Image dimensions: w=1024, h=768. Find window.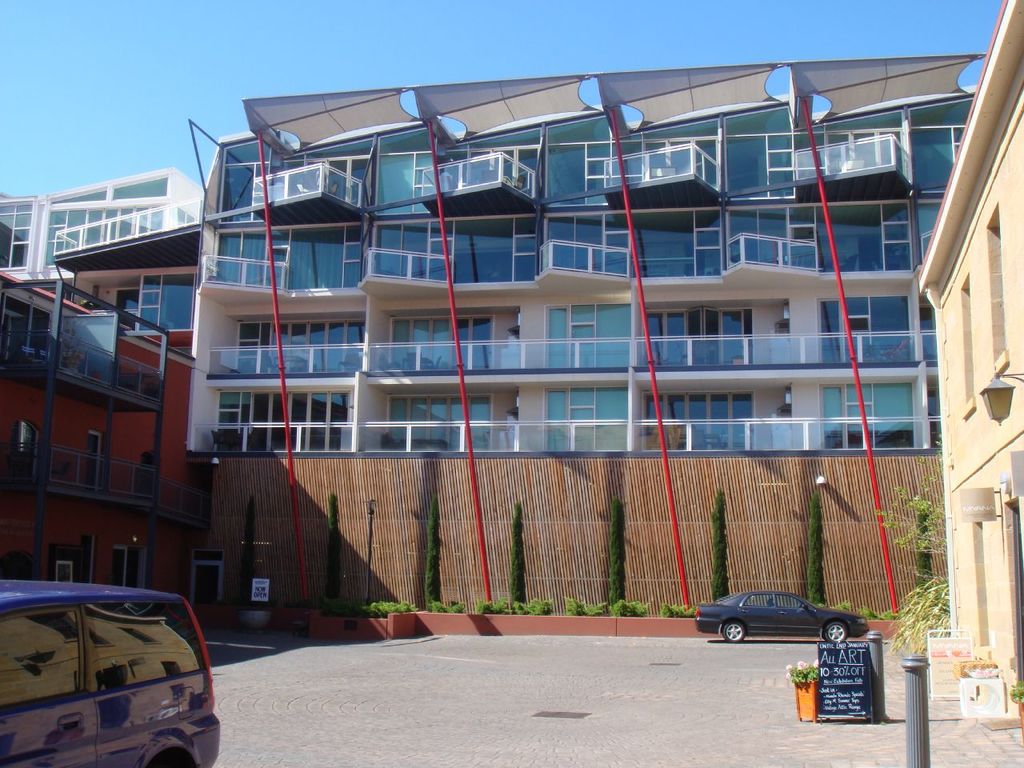
Rect(961, 278, 976, 405).
